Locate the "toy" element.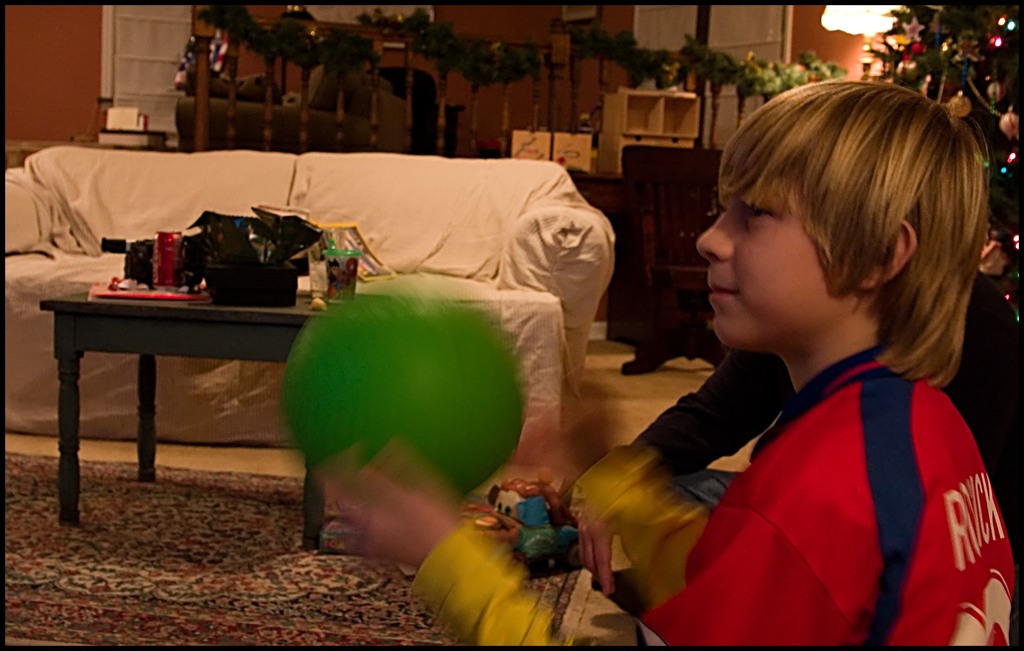
Element bbox: bbox(125, 208, 371, 313).
